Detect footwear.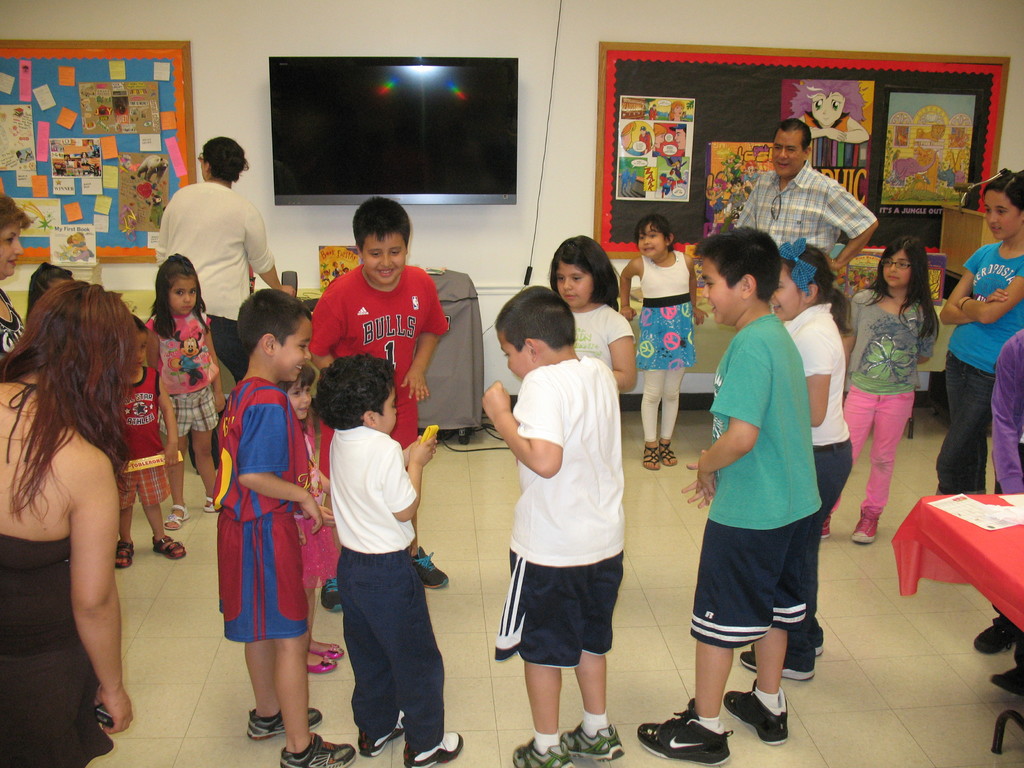
Detected at left=513, top=737, right=574, bottom=767.
